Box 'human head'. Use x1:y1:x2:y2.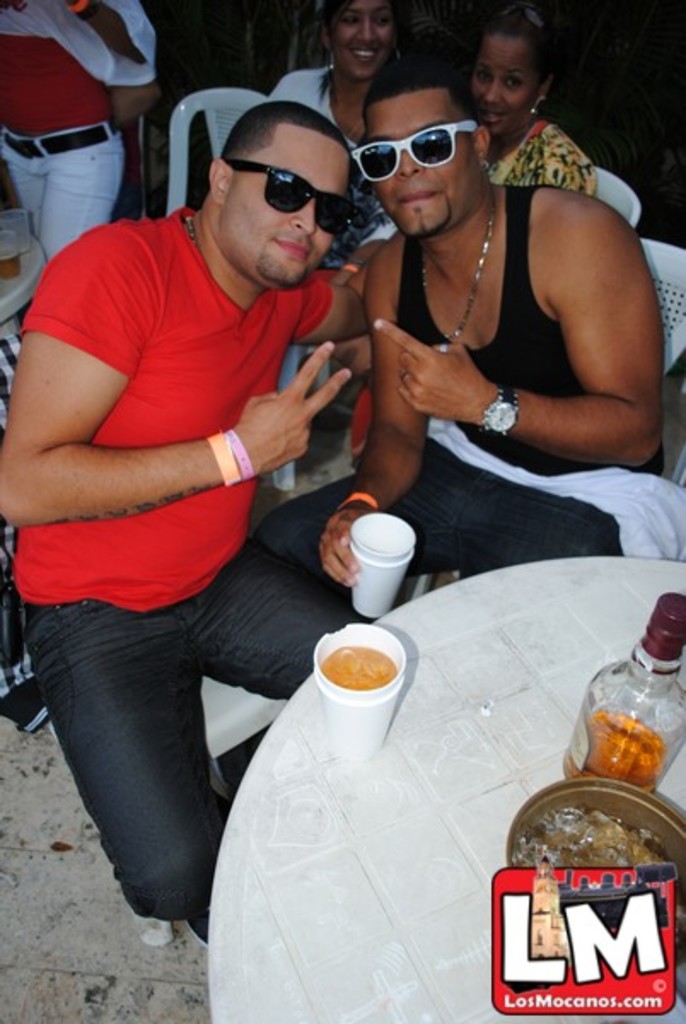
324:0:408:77.
